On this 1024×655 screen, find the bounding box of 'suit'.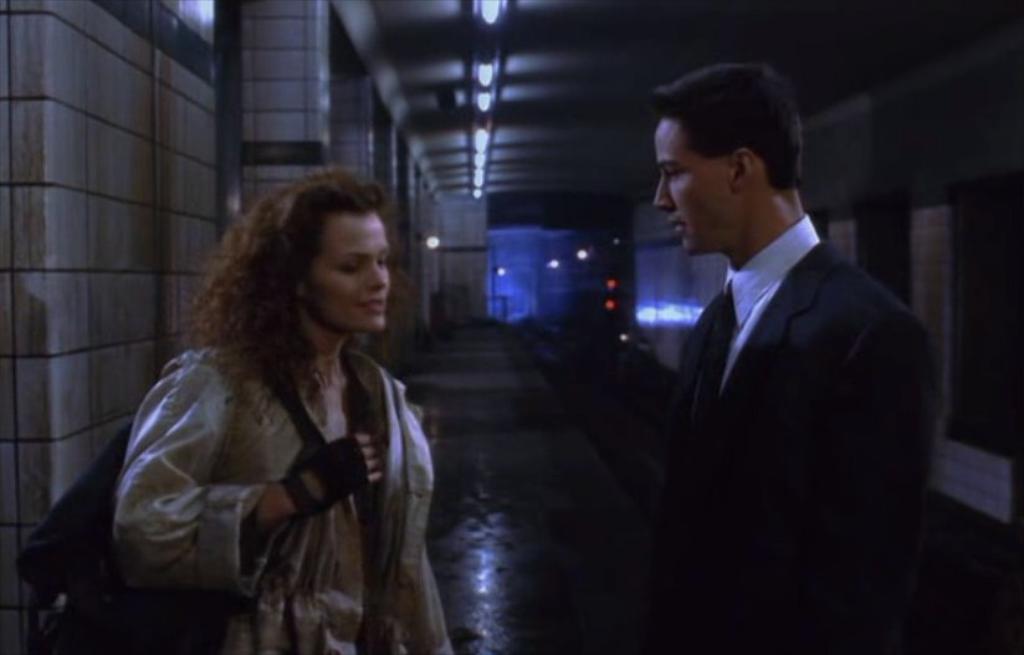
Bounding box: x1=645 y1=75 x2=939 y2=644.
